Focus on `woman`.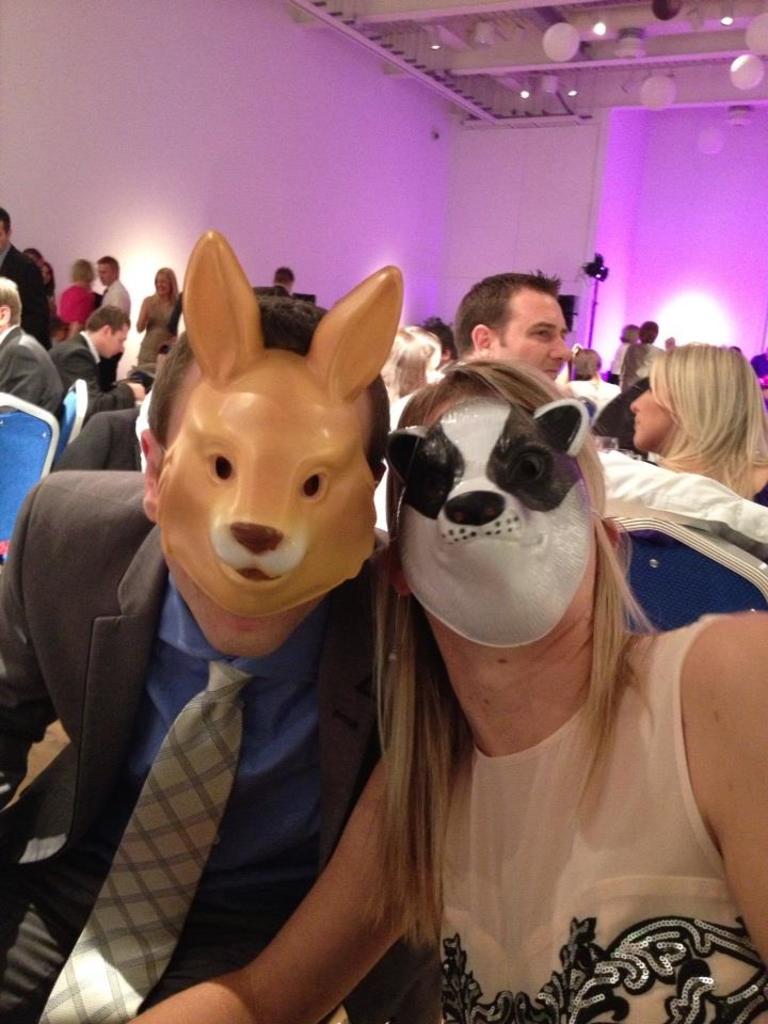
Focused at 626 342 767 563.
